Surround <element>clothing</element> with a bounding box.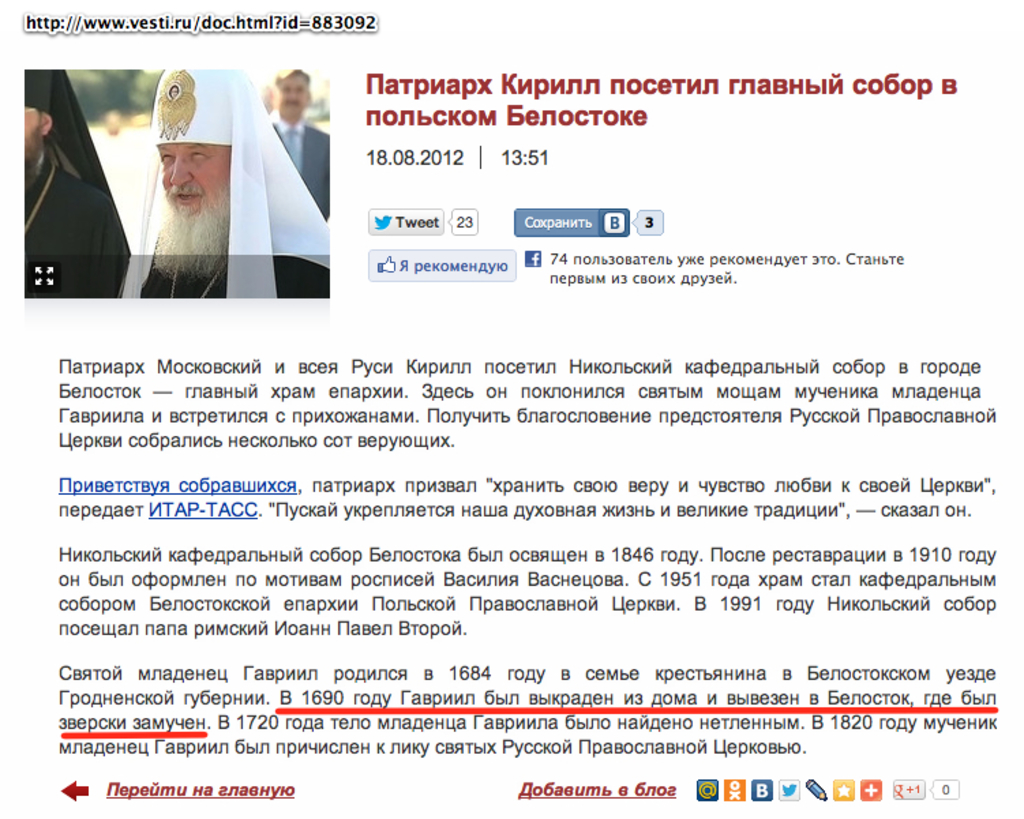
{"left": 128, "top": 69, "right": 327, "bottom": 301}.
